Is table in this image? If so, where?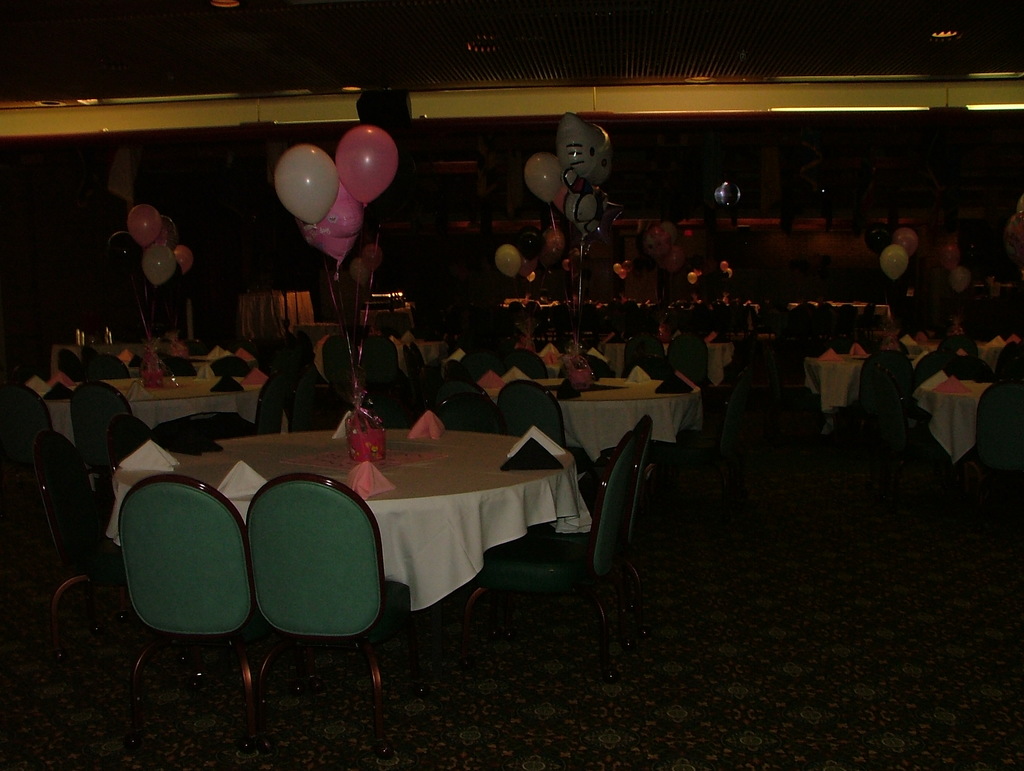
Yes, at locate(912, 363, 1005, 467).
